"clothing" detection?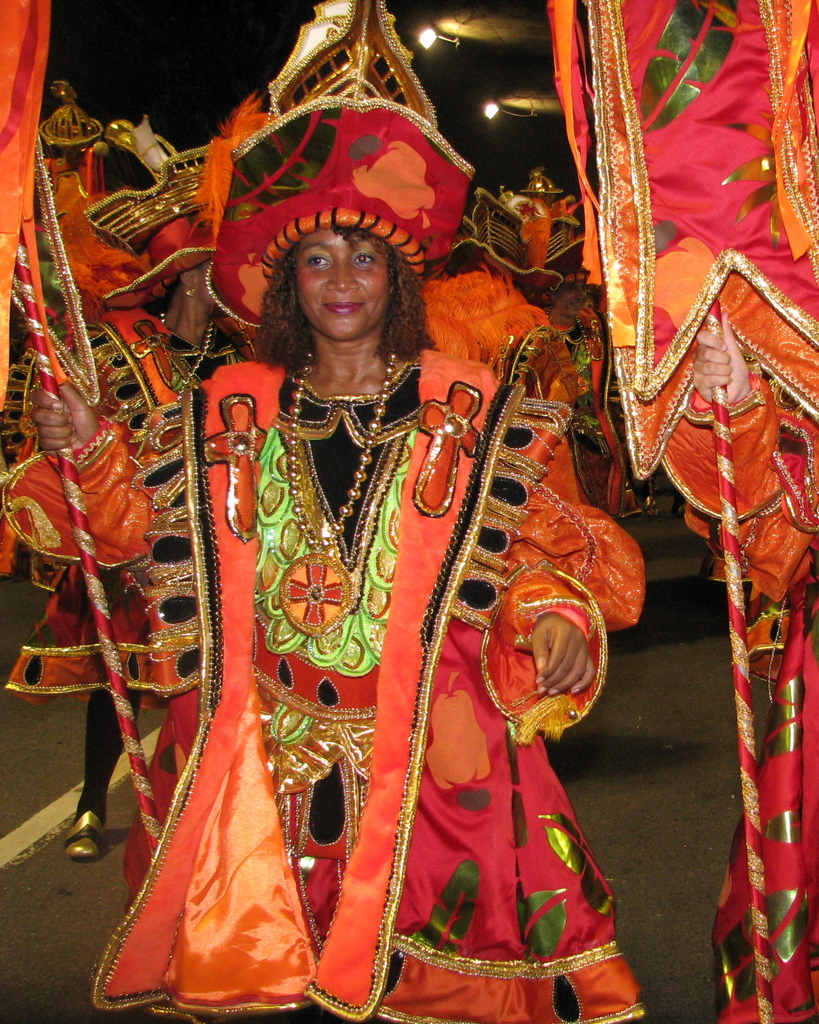
<bbox>12, 336, 649, 1023</bbox>
